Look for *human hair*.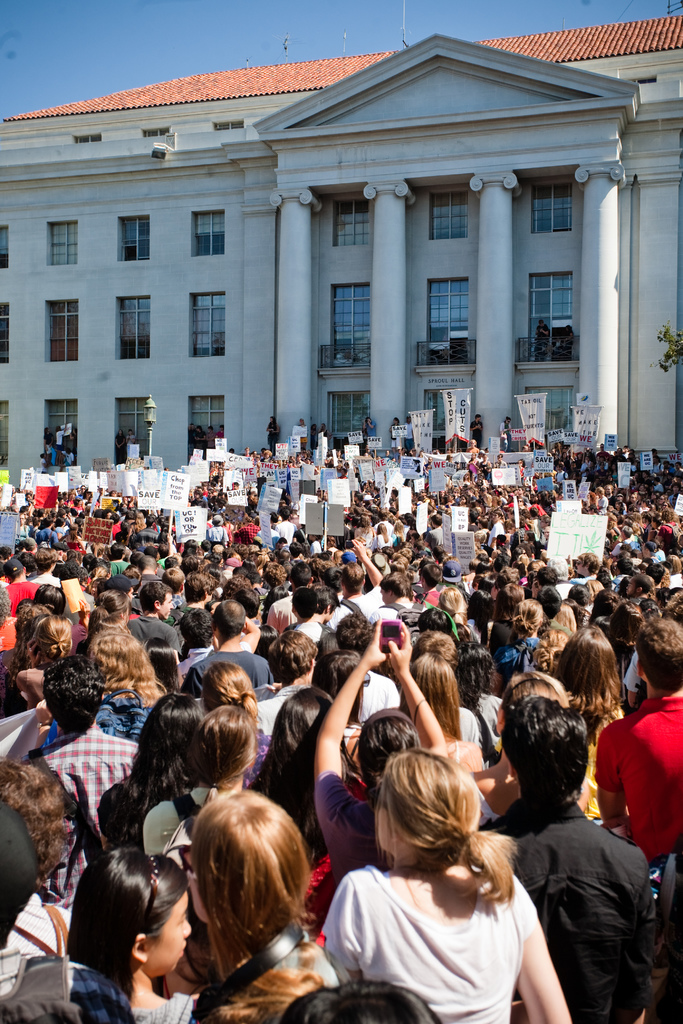
Found: rect(234, 589, 259, 619).
